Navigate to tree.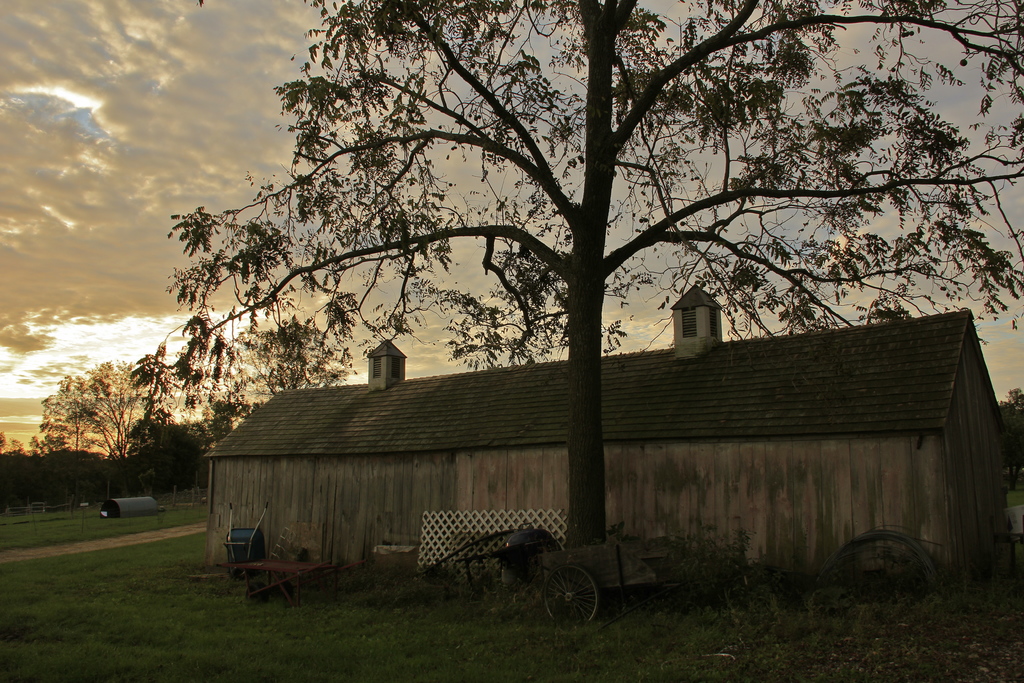
Navigation target: [x1=122, y1=0, x2=1004, y2=617].
